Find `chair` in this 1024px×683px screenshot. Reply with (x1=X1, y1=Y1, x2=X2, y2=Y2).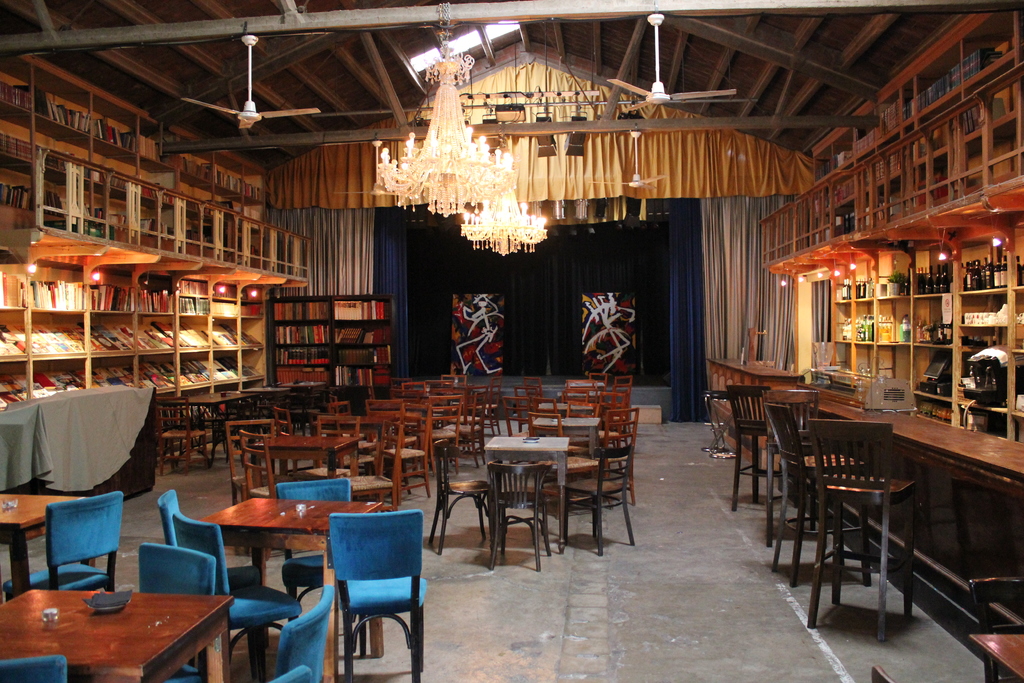
(x1=524, y1=409, x2=585, y2=457).
